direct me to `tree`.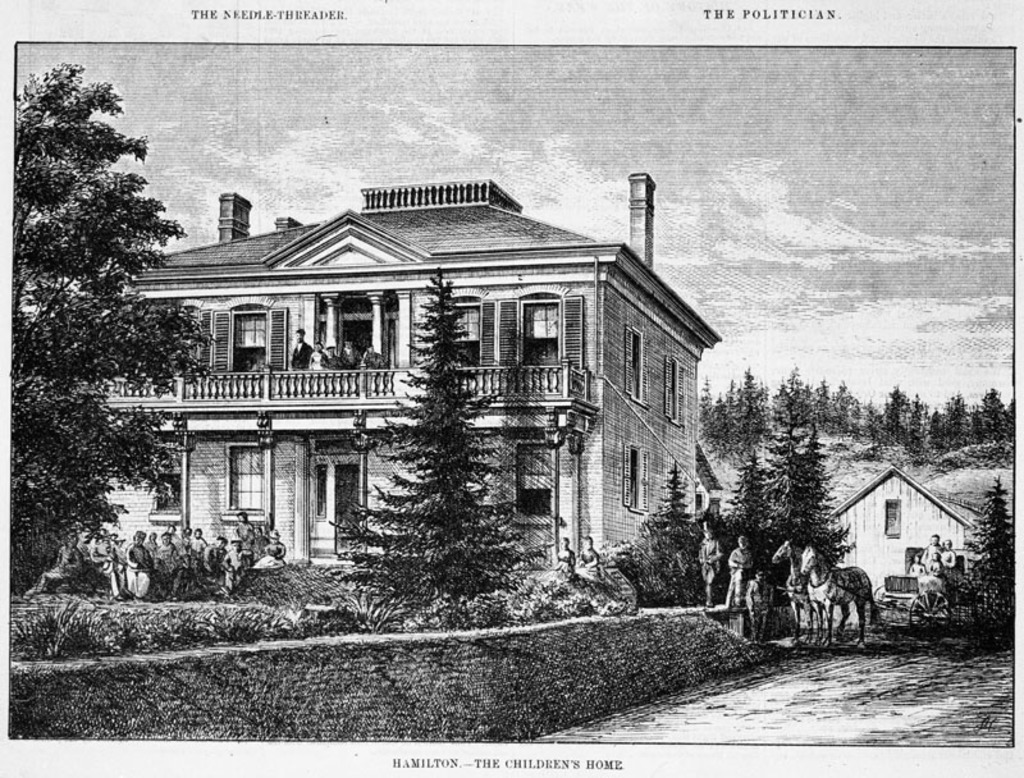
Direction: rect(966, 462, 1014, 633).
